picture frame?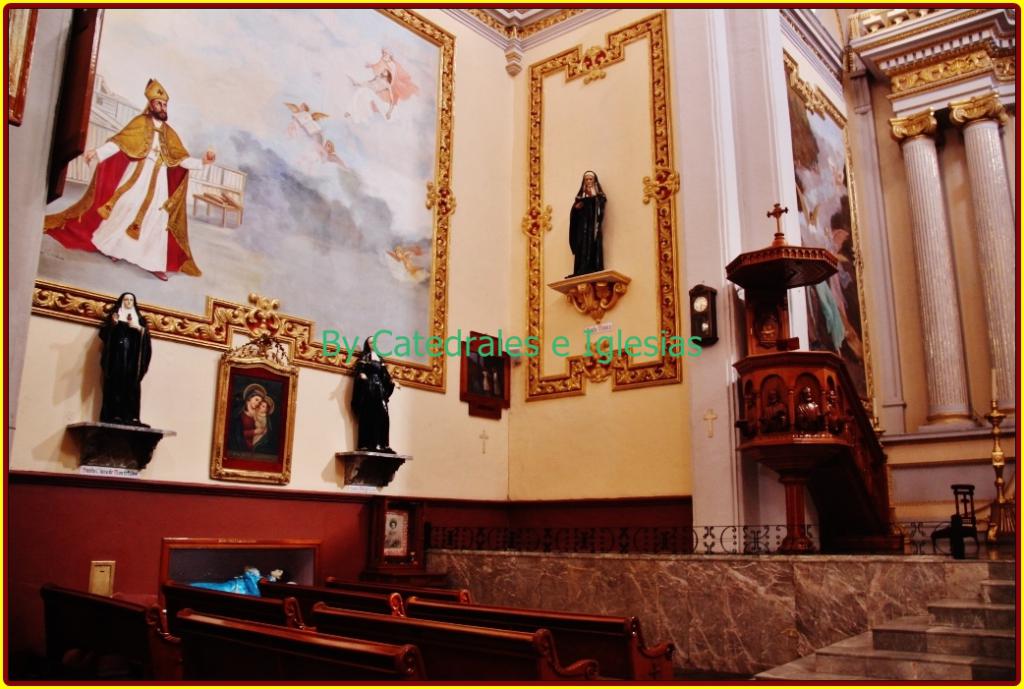
(457,326,513,421)
